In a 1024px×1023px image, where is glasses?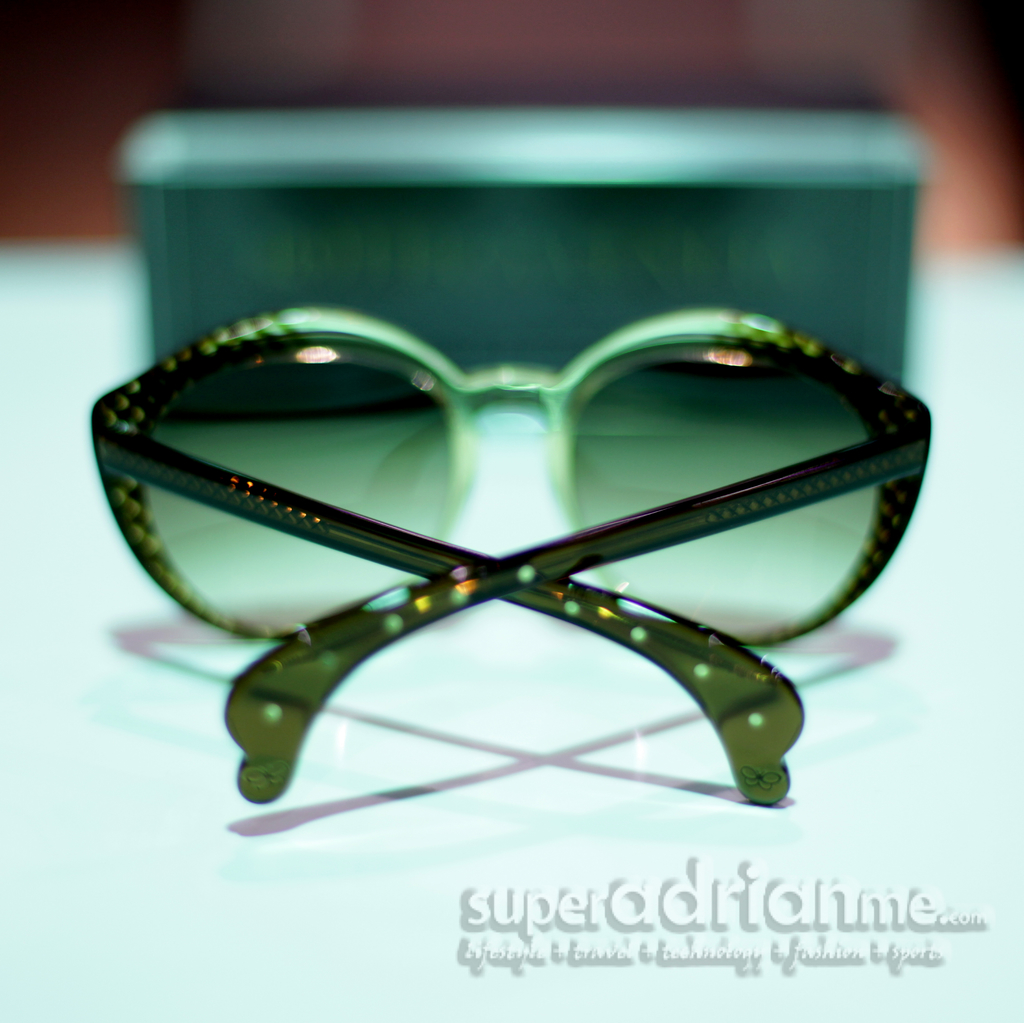
locate(98, 286, 918, 794).
